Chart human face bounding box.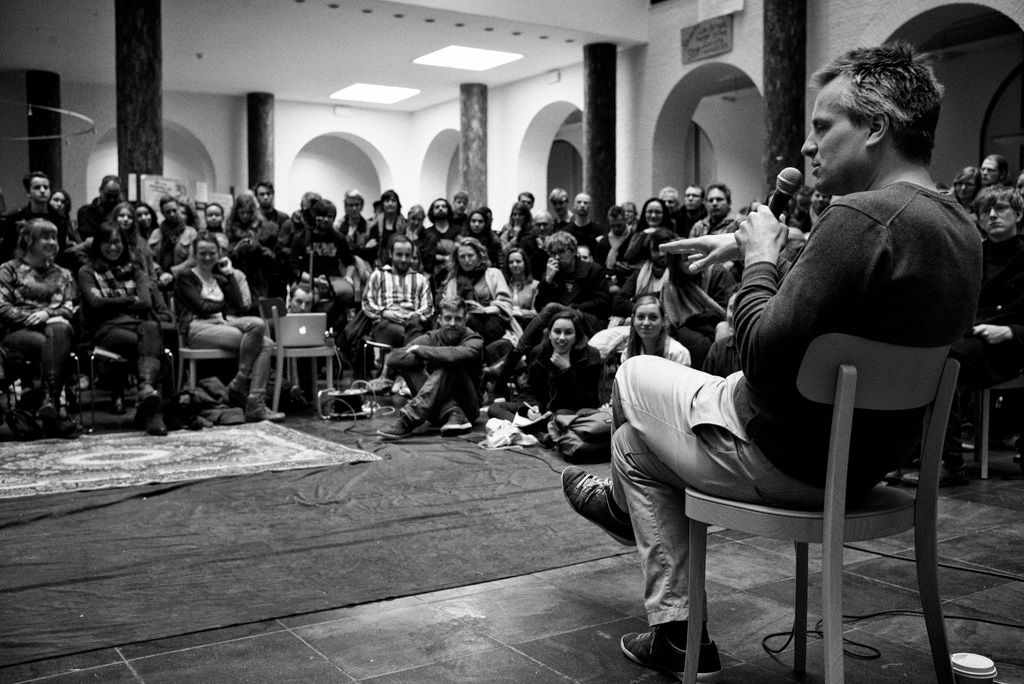
Charted: {"left": 520, "top": 190, "right": 534, "bottom": 208}.
